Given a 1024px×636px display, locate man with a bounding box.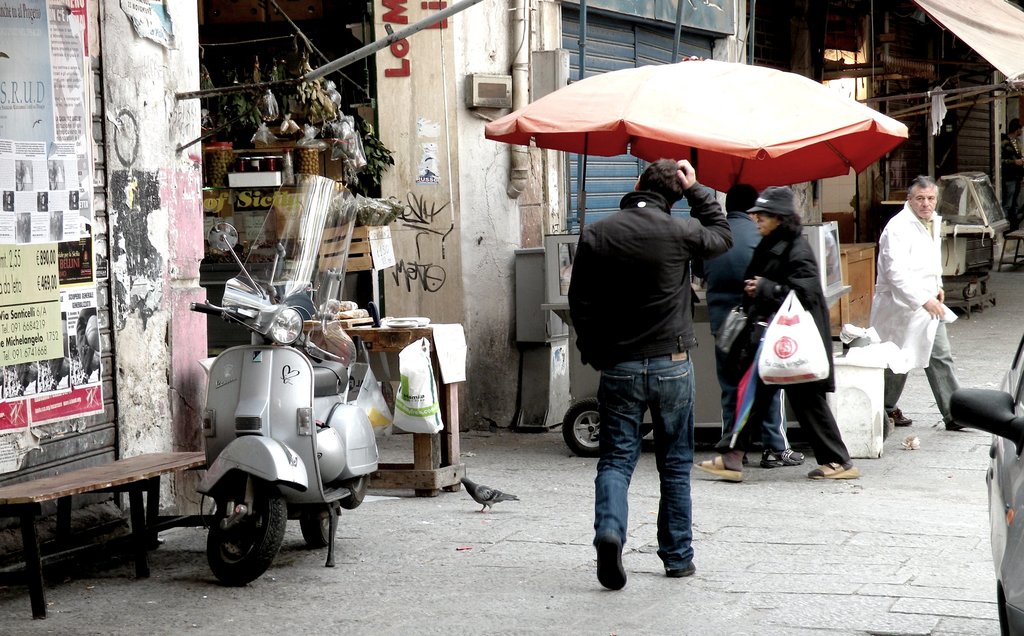
Located: detection(683, 197, 804, 473).
